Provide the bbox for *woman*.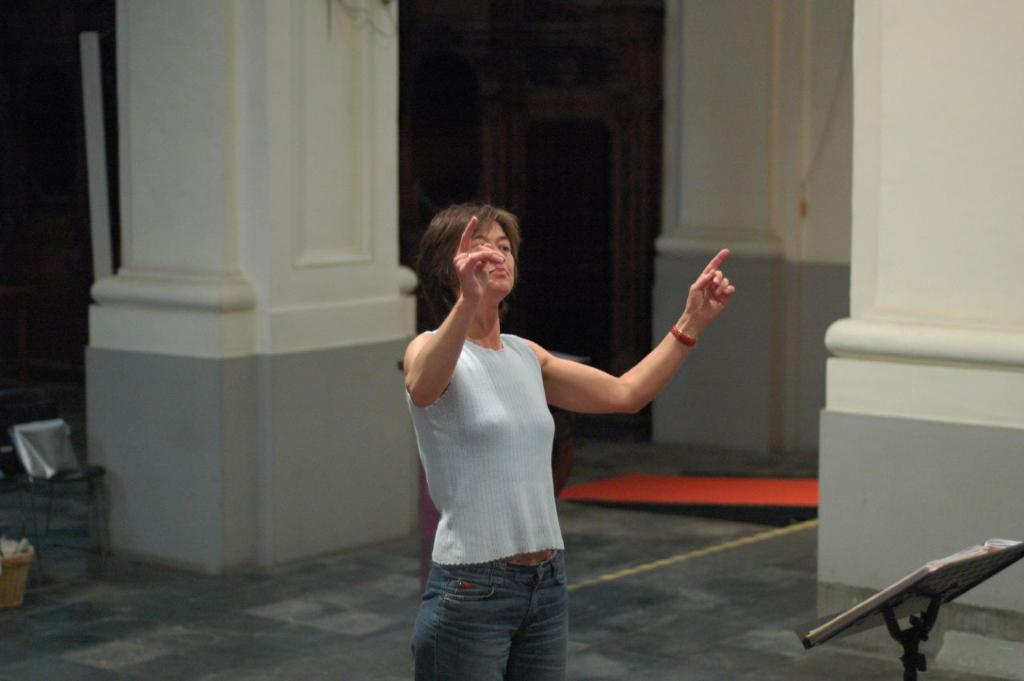
l=341, t=202, r=742, b=667.
